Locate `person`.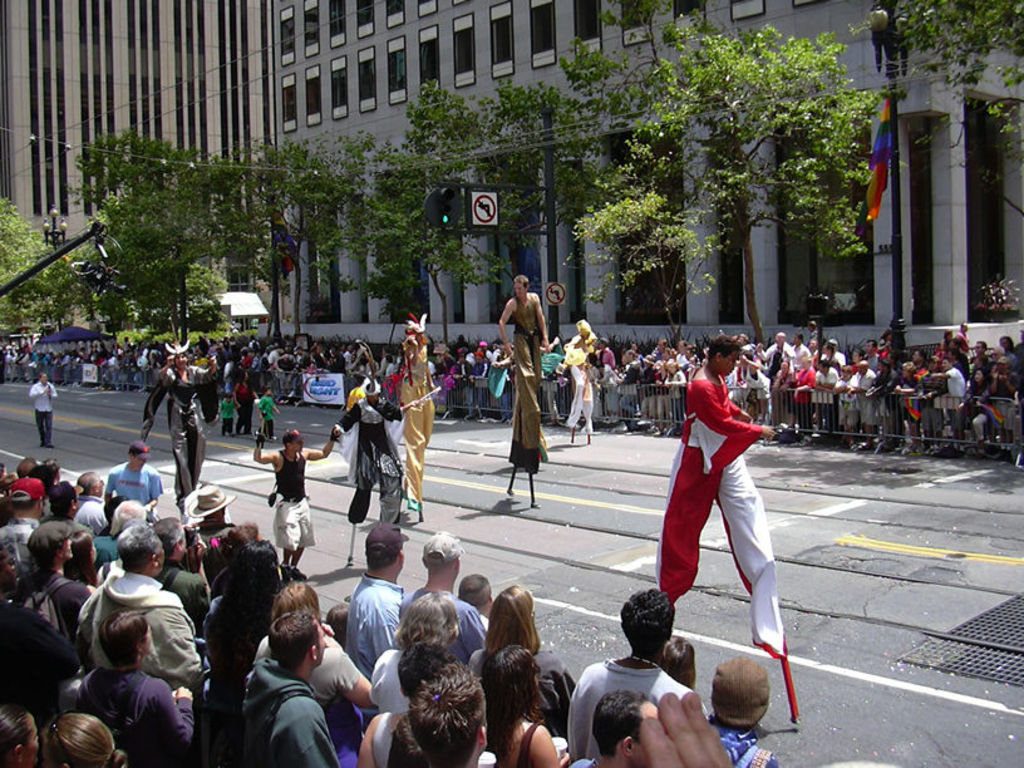
Bounding box: 644/335/794/743.
